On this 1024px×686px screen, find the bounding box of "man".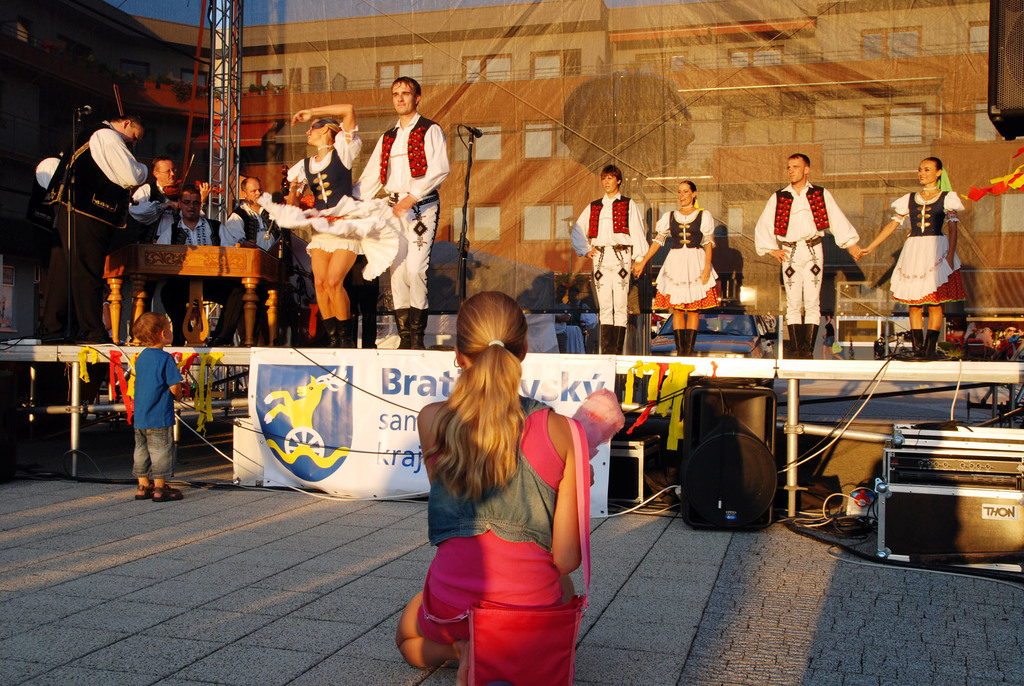
Bounding box: [155, 183, 244, 347].
